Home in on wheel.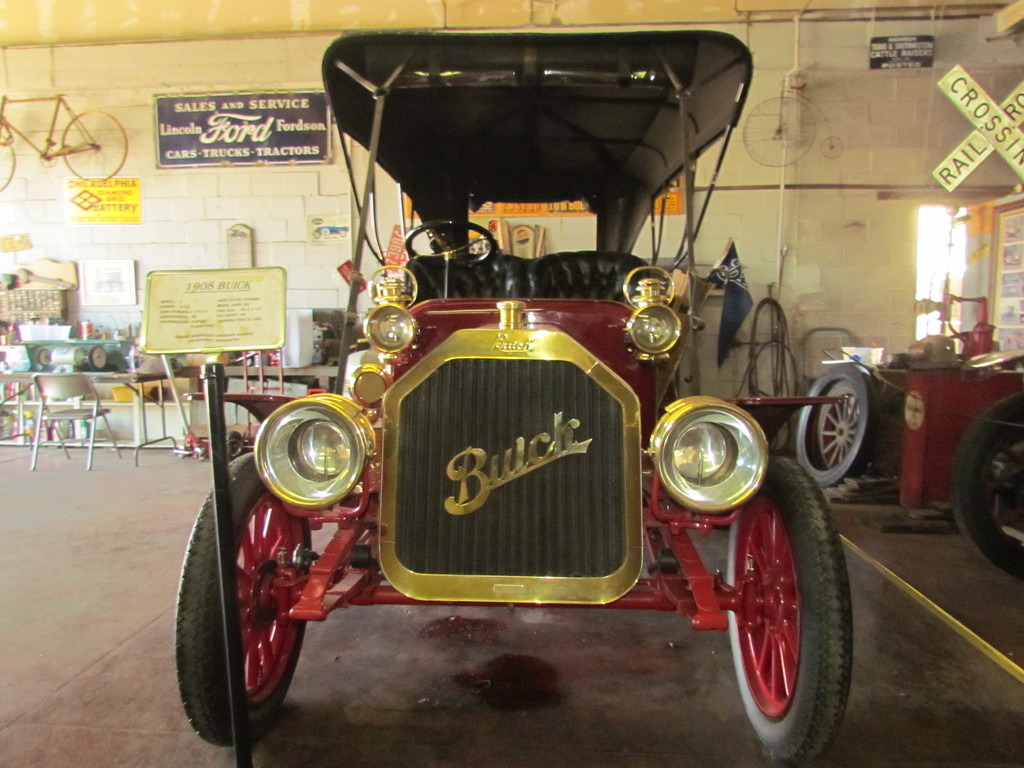
Homed in at bbox=[177, 454, 312, 744].
